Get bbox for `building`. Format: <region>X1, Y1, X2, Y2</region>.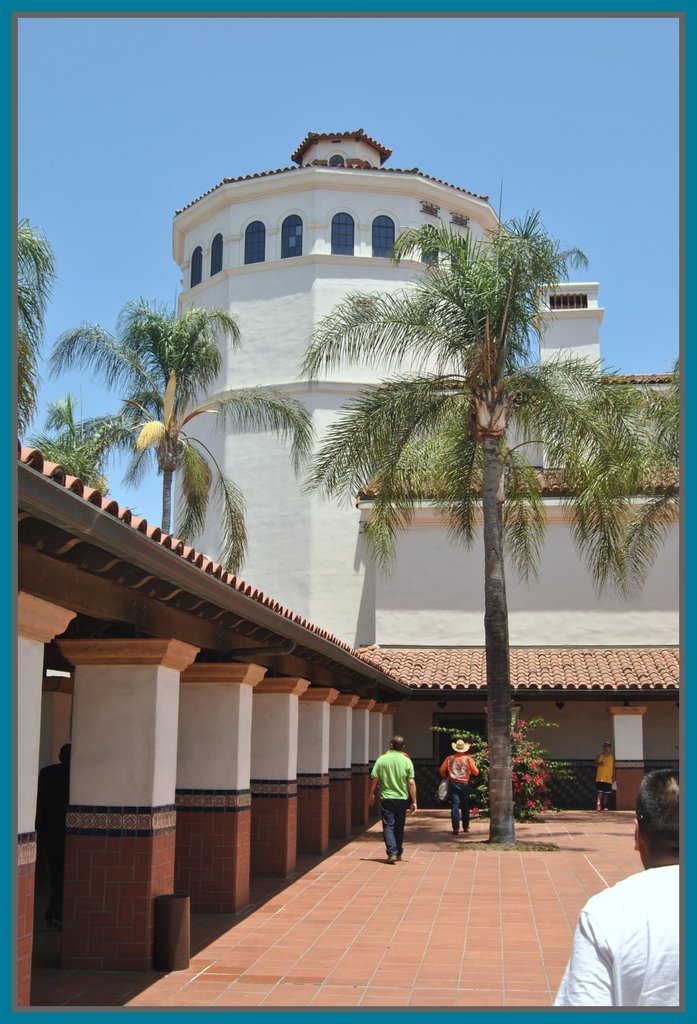
<region>12, 127, 684, 1011</region>.
